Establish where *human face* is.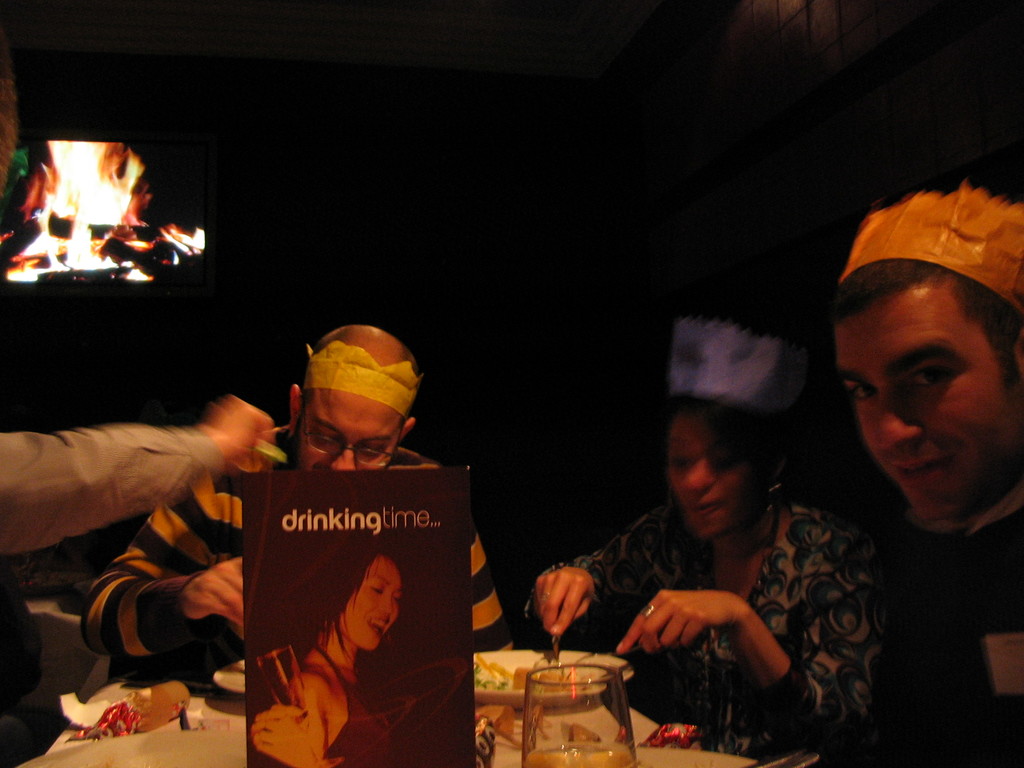
Established at [x1=337, y1=552, x2=401, y2=654].
